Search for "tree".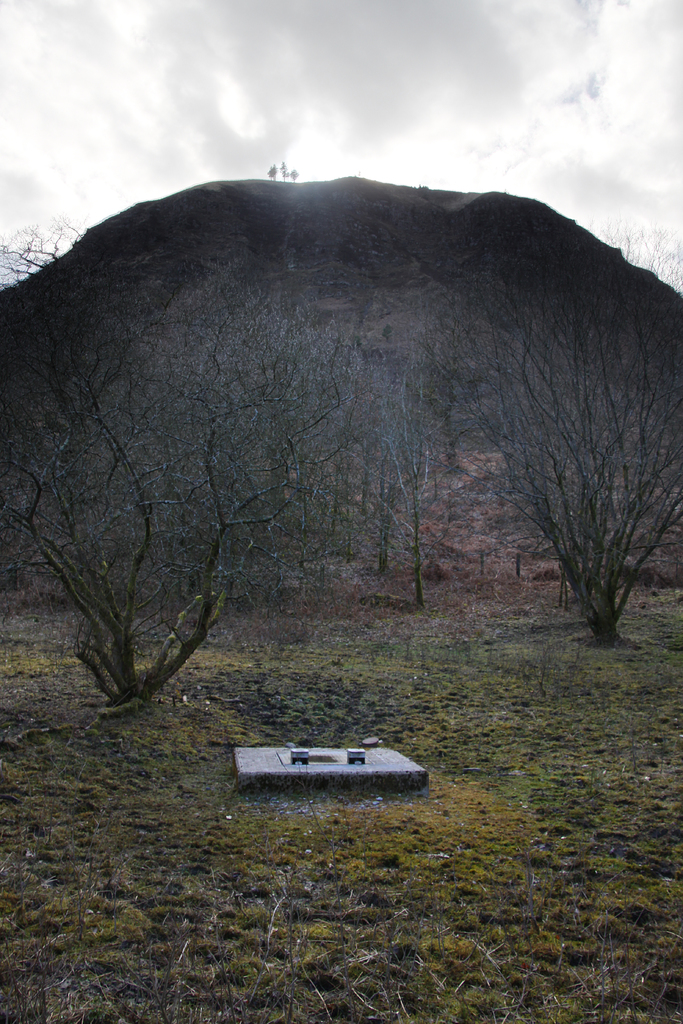
Found at pyautogui.locateOnScreen(1, 236, 368, 705).
